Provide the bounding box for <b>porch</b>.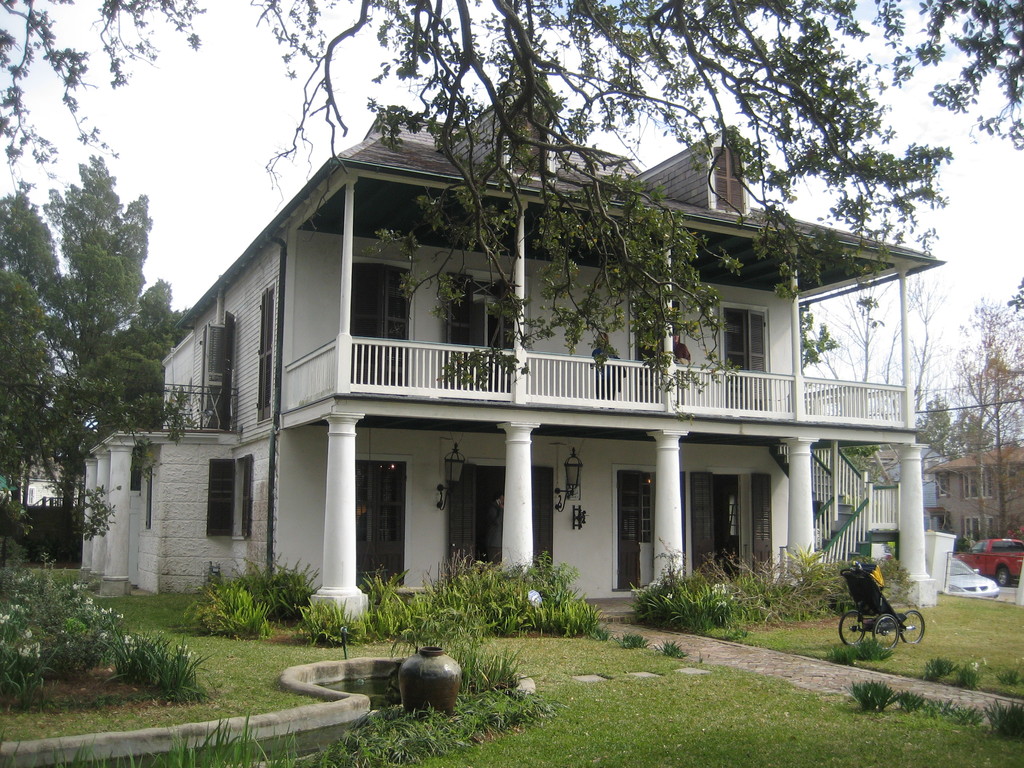
left=277, top=182, right=908, bottom=424.
